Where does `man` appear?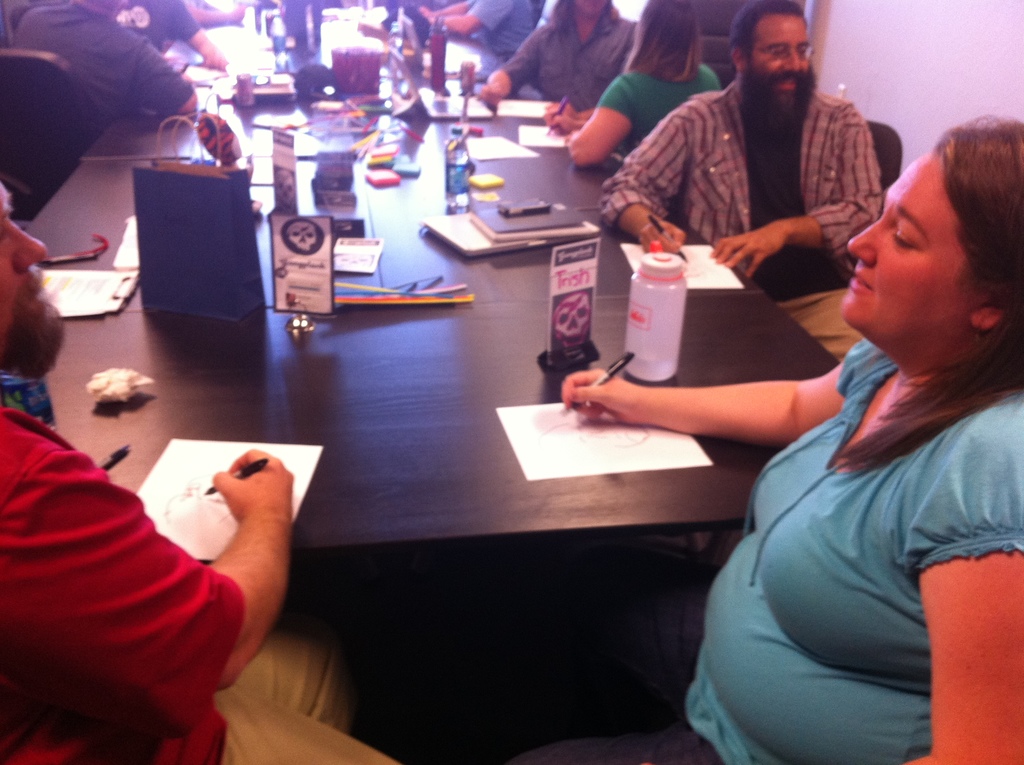
Appears at x1=76, y1=0, x2=226, y2=68.
